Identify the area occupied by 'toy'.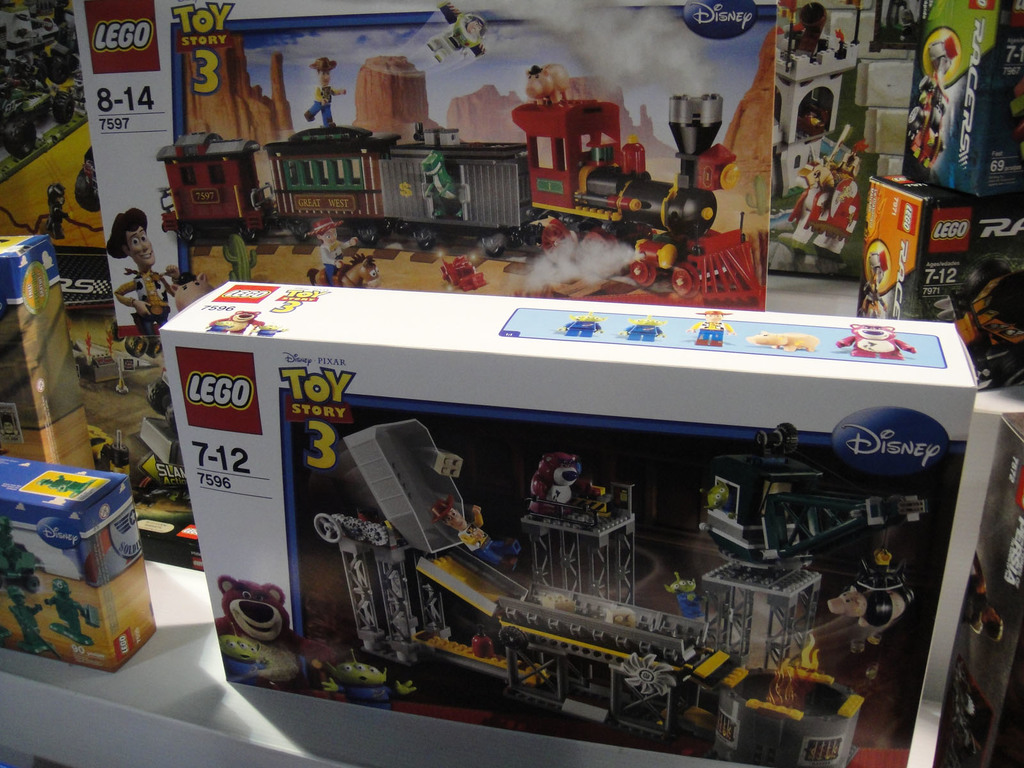
Area: left=40, top=573, right=102, bottom=648.
